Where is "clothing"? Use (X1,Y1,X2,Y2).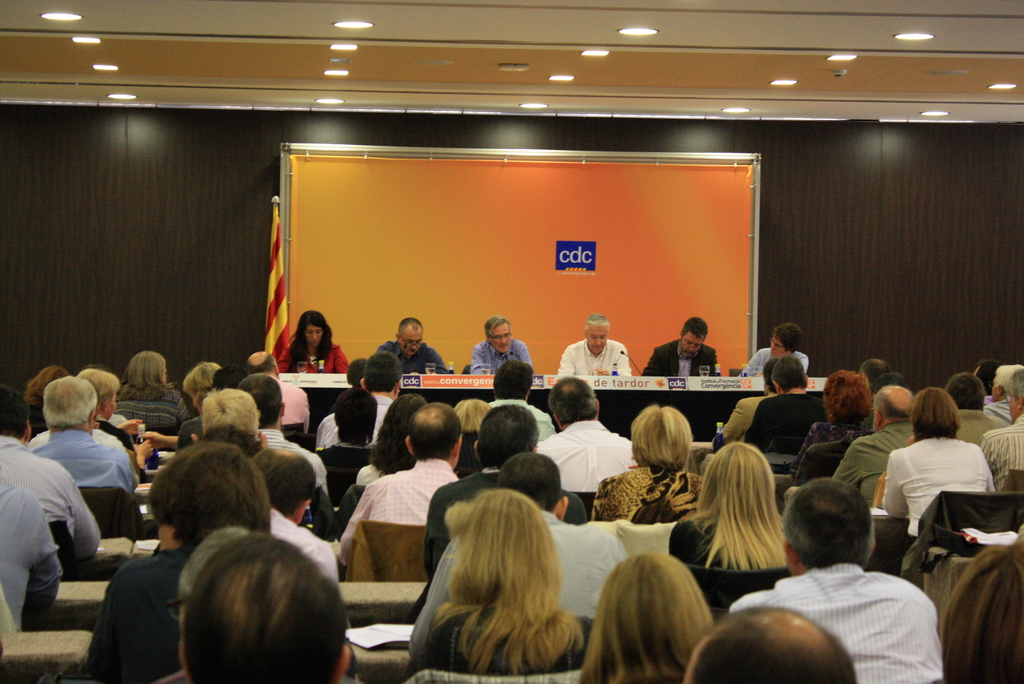
(360,333,453,371).
